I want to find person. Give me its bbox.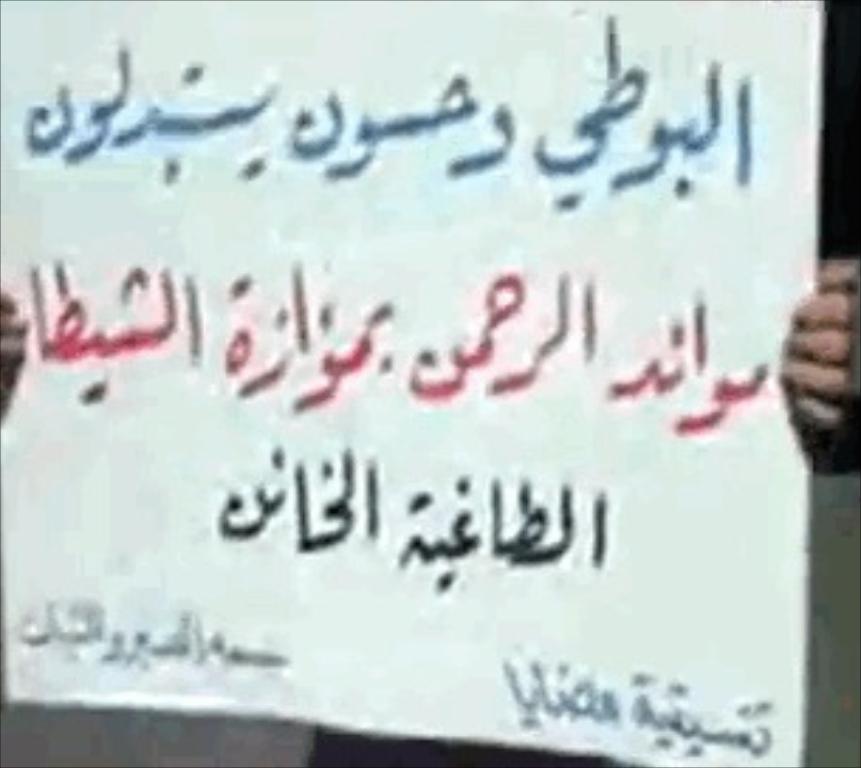
0:254:858:765.
